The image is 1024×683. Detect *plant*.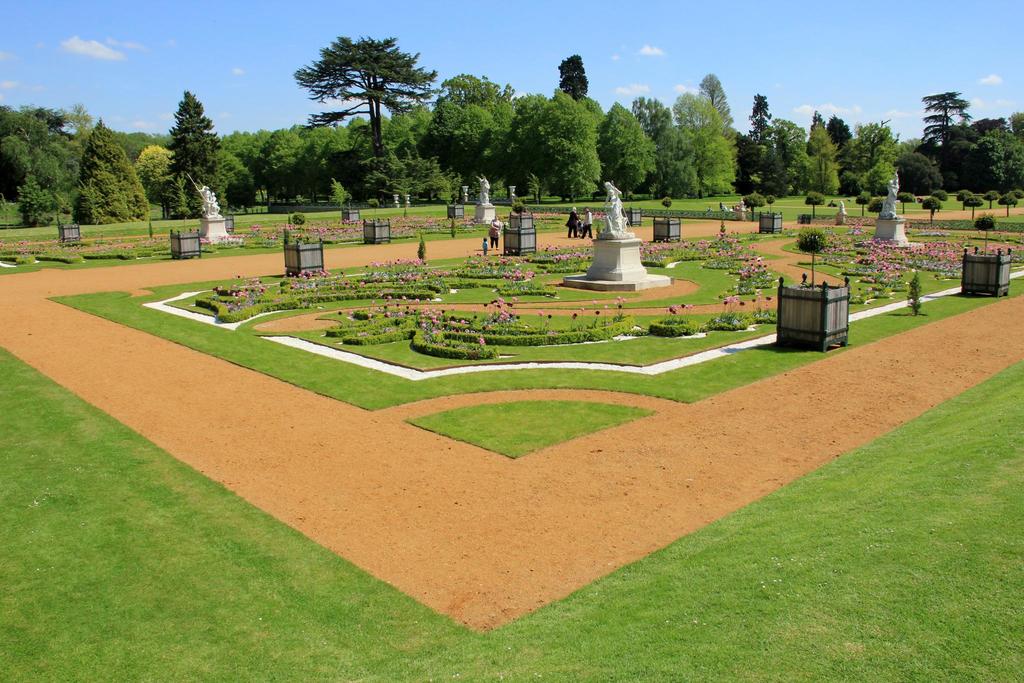
Detection: box(803, 193, 820, 213).
